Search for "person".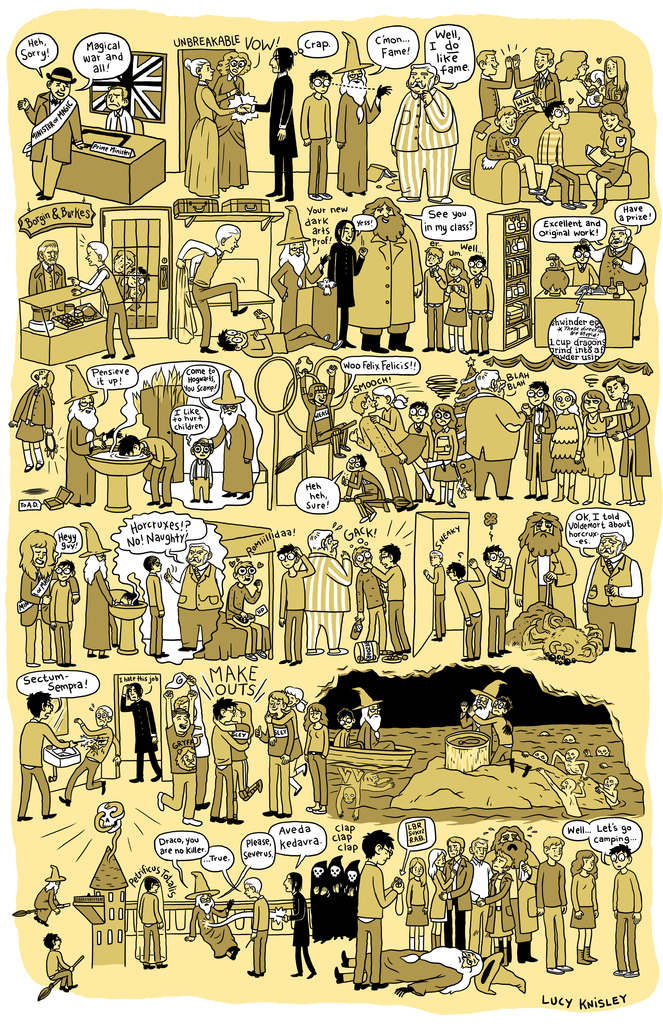
Found at region(475, 49, 514, 118).
